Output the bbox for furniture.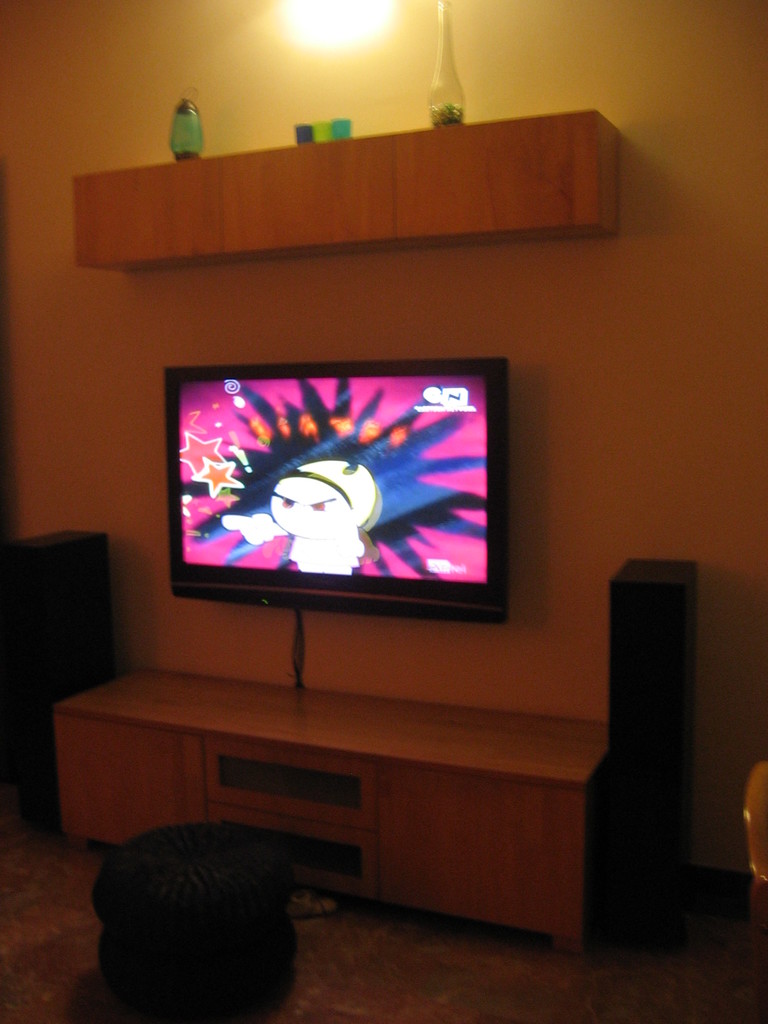
select_region(51, 660, 616, 946).
